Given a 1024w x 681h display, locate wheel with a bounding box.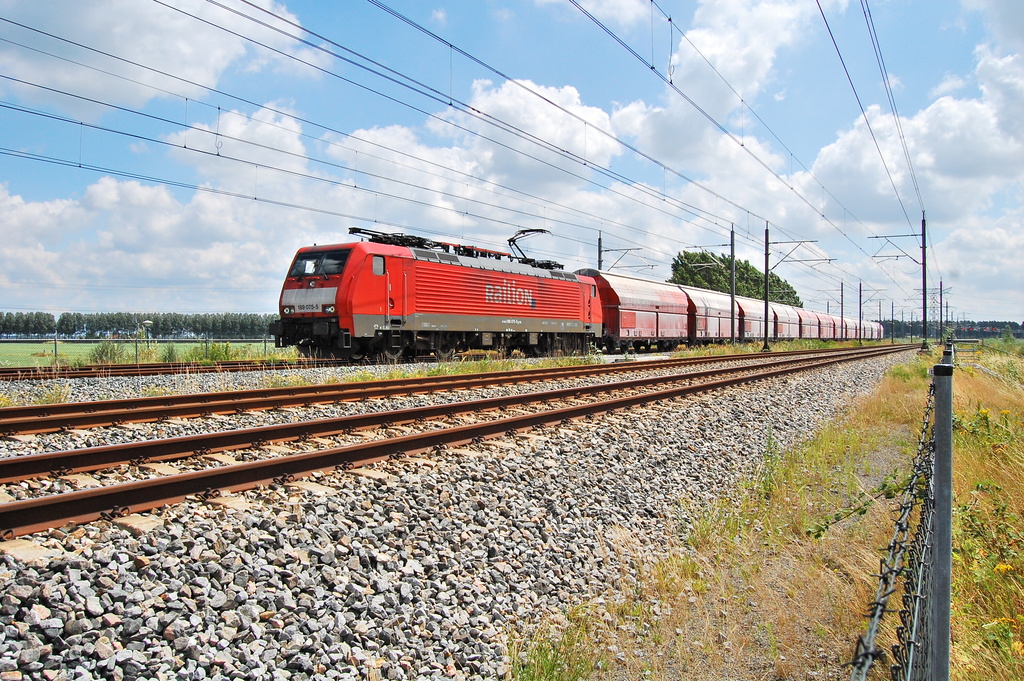
Located: box(430, 336, 455, 361).
